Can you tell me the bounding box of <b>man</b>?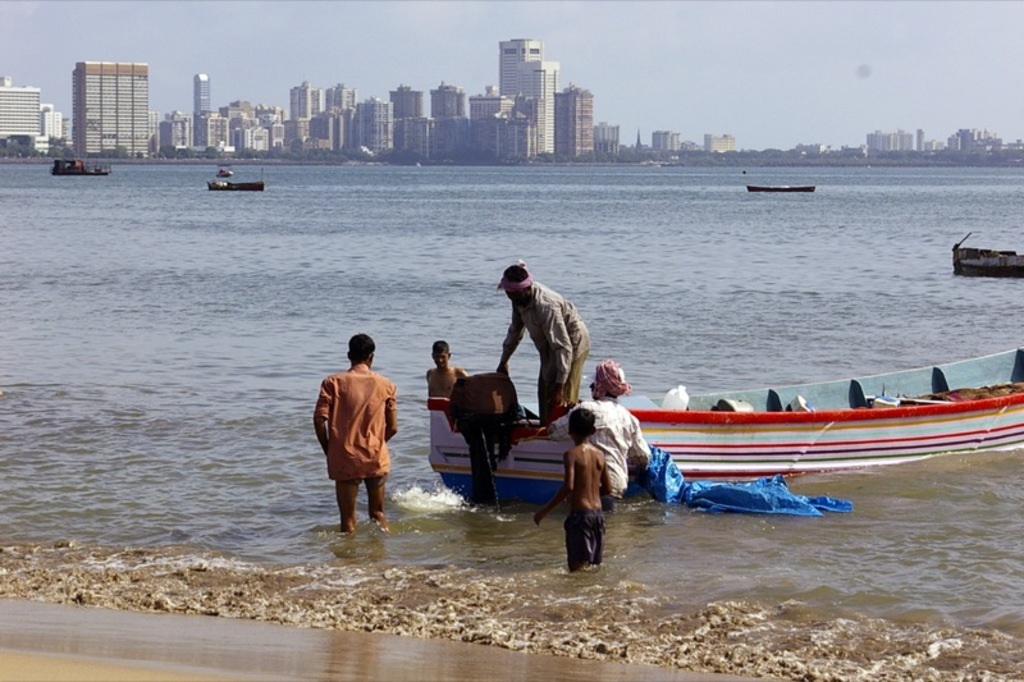
[left=556, top=353, right=655, bottom=507].
